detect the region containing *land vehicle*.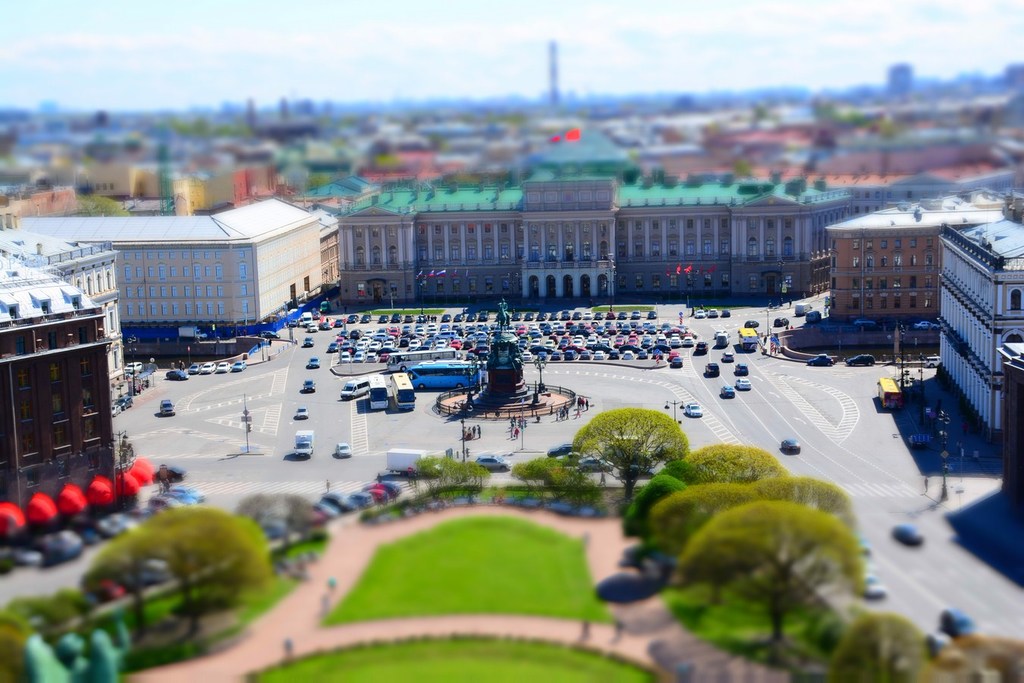
{"x1": 155, "y1": 467, "x2": 184, "y2": 479}.
